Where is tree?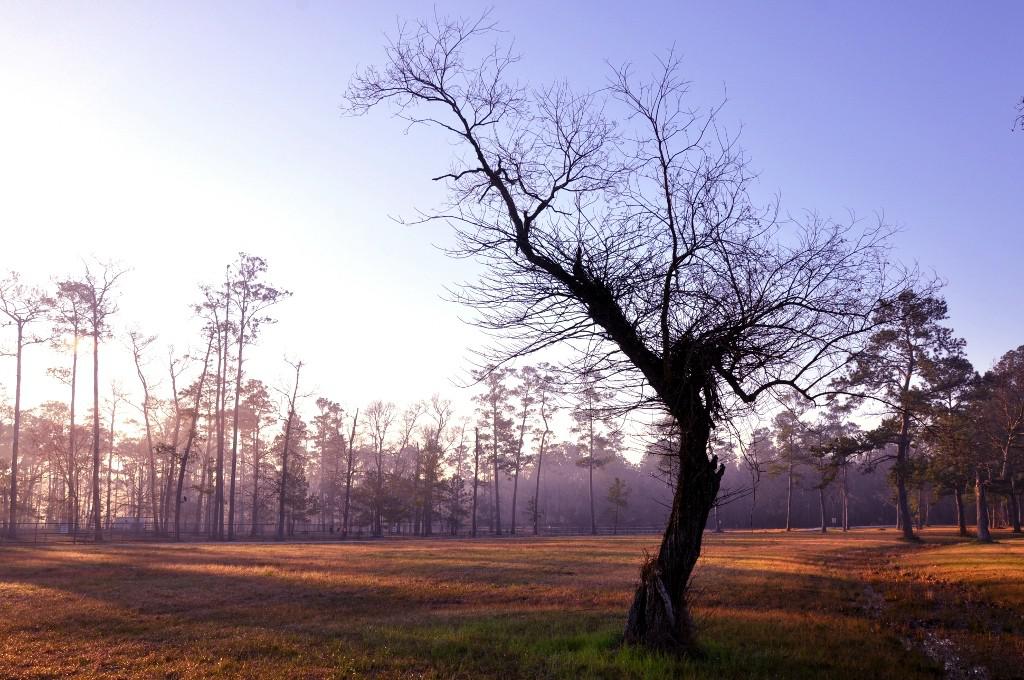
<box>942,341,1023,547</box>.
